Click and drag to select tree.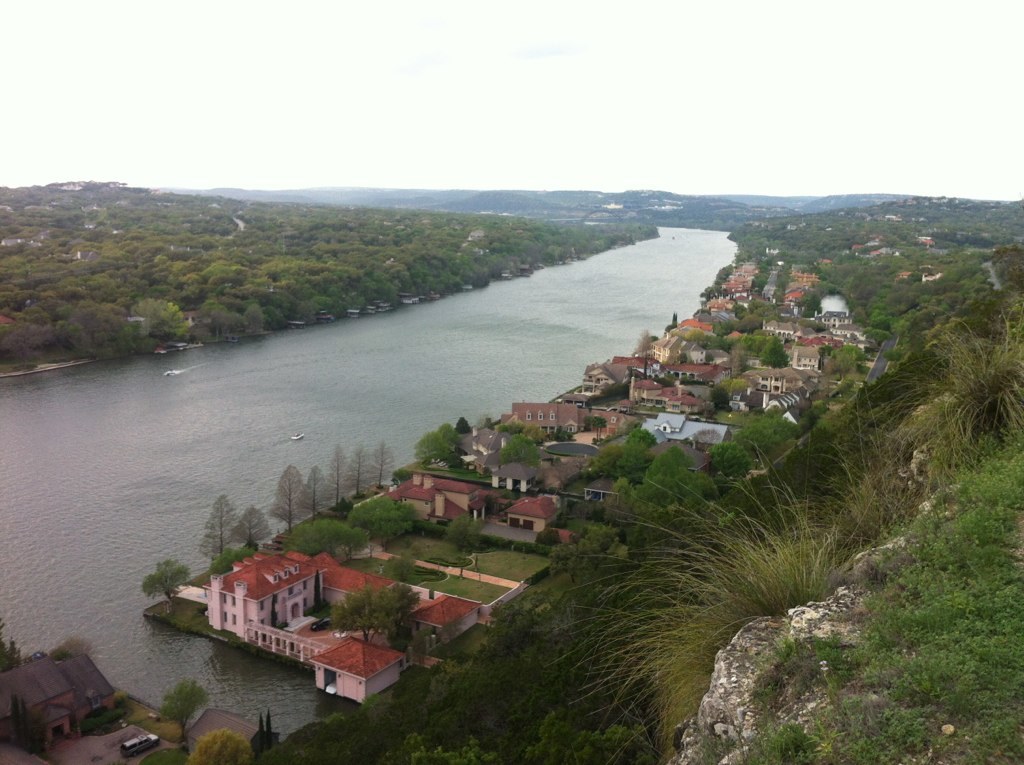
Selection: 678/466/717/501.
